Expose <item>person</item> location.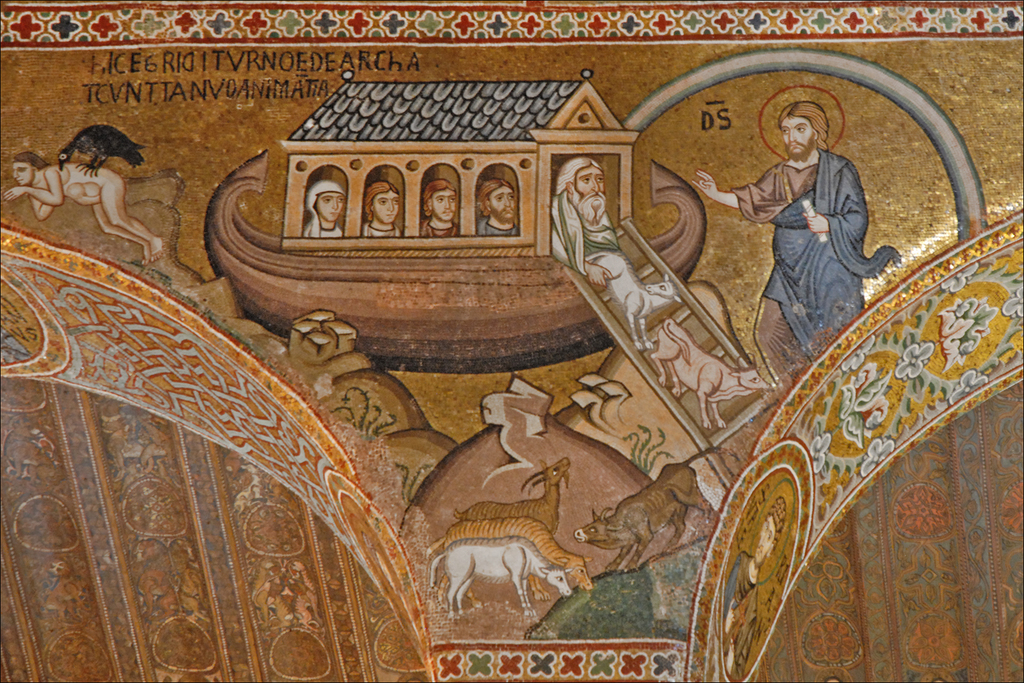
Exposed at 417/177/467/240.
